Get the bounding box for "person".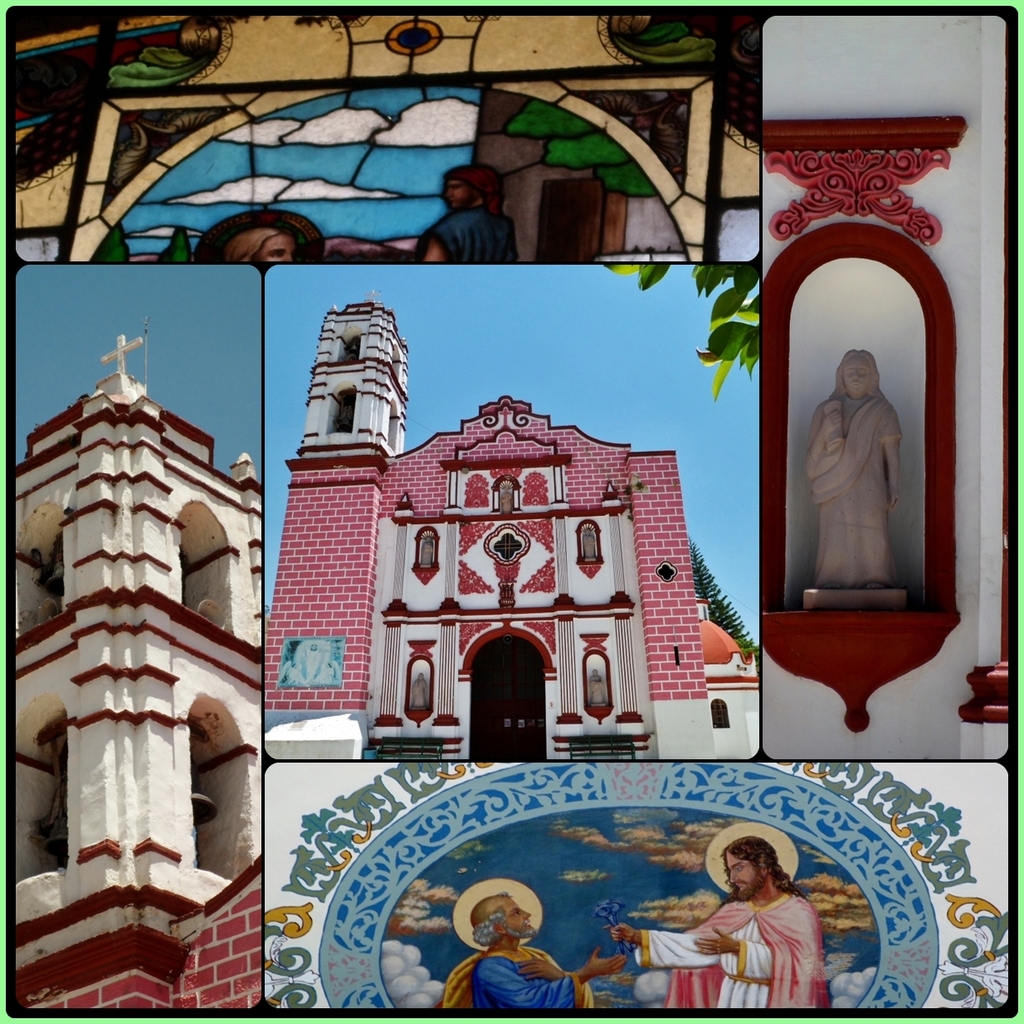
<bbox>450, 884, 624, 1012</bbox>.
